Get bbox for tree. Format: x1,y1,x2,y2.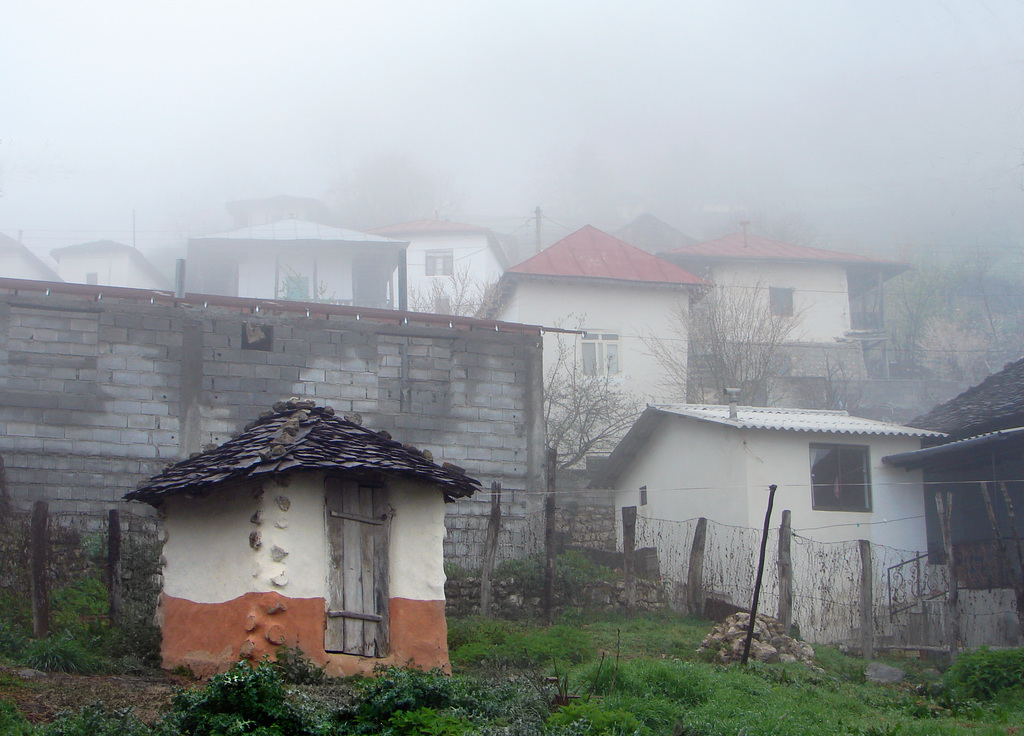
805,341,875,415.
